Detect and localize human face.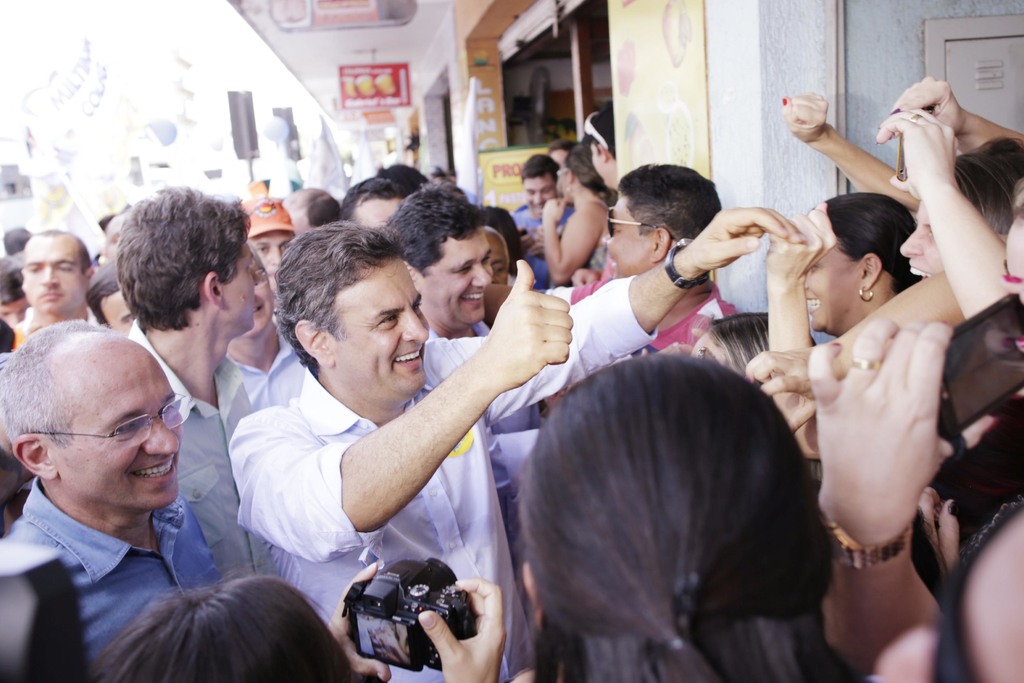
Localized at locate(61, 336, 185, 509).
